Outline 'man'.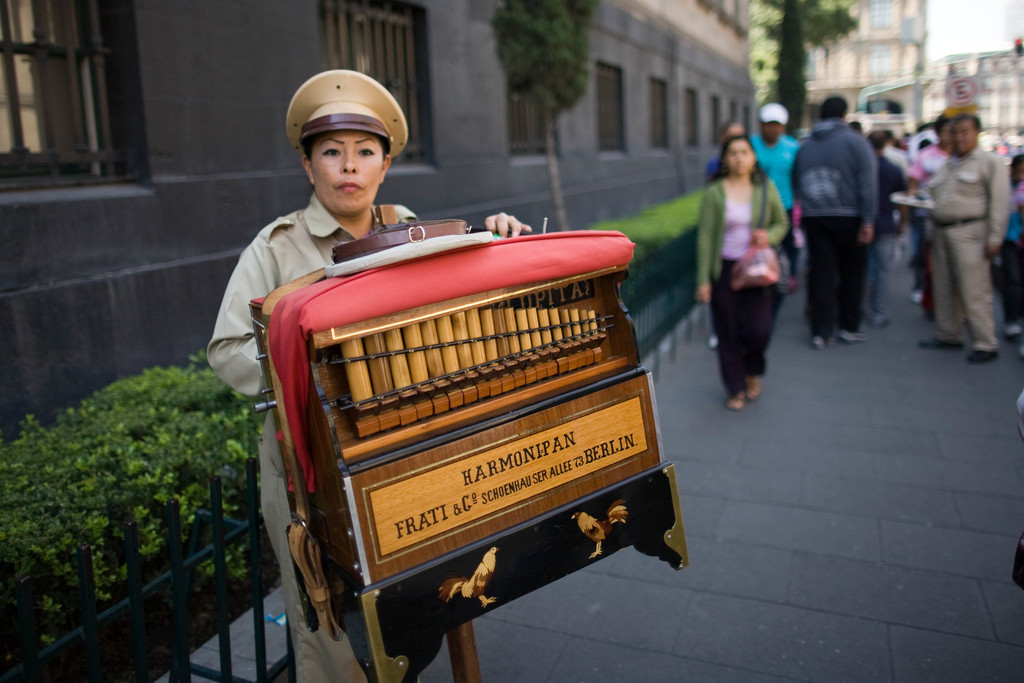
Outline: x1=742, y1=102, x2=797, y2=231.
